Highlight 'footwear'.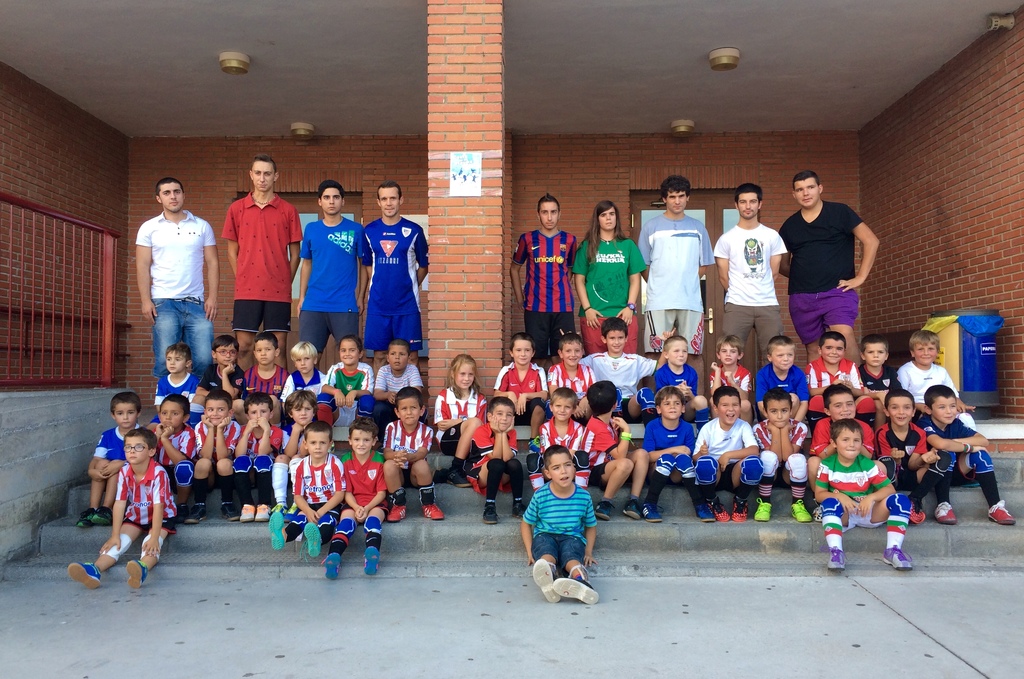
Highlighted region: (left=958, top=479, right=978, bottom=495).
